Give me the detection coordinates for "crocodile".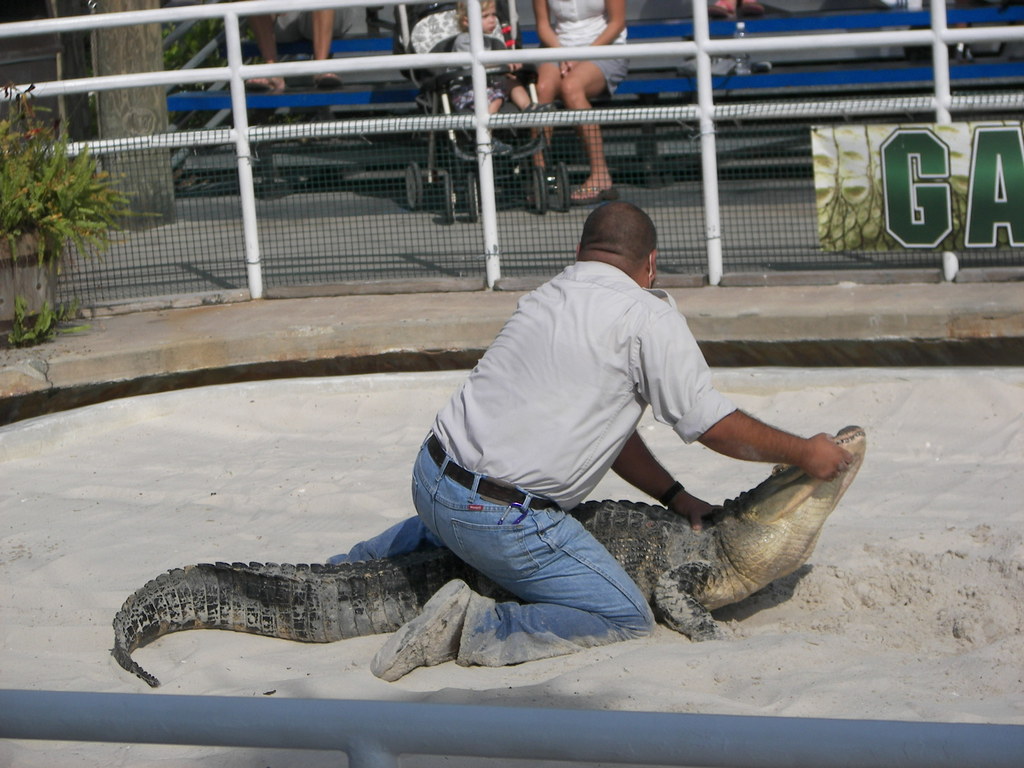
x1=116, y1=426, x2=865, y2=683.
